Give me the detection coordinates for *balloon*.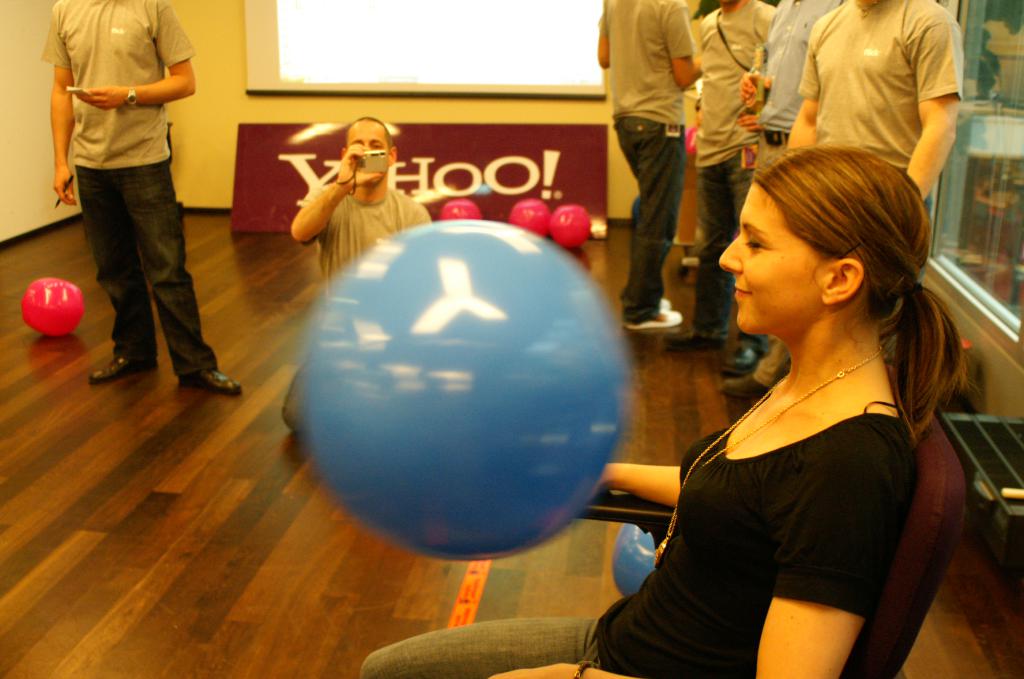
<box>550,207,593,246</box>.
